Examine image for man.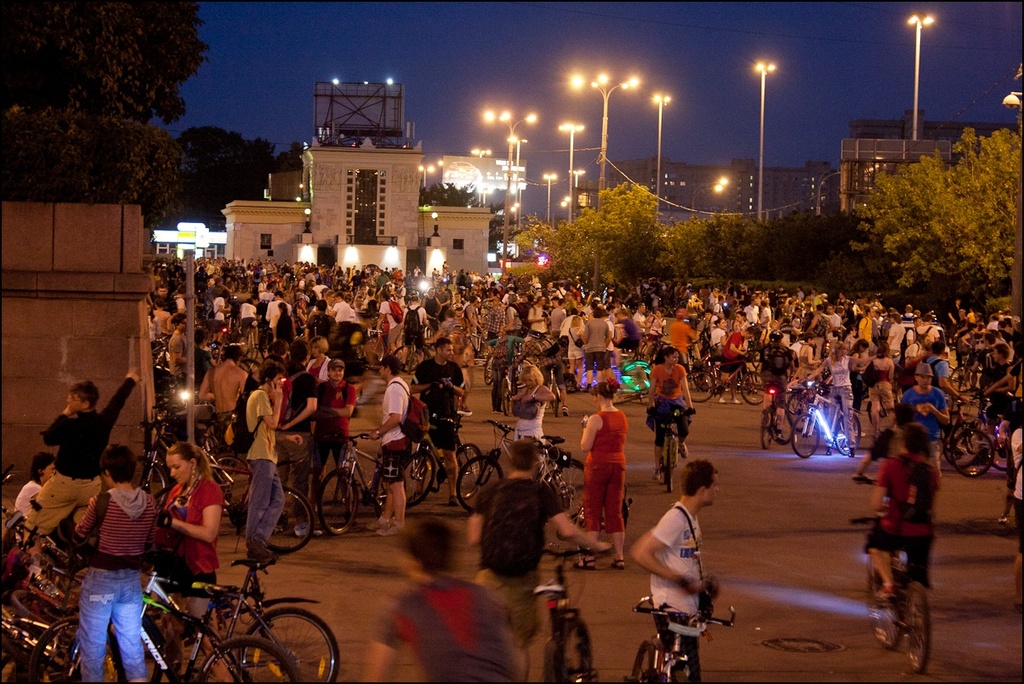
Examination result: {"x1": 967, "y1": 334, "x2": 1001, "y2": 415}.
